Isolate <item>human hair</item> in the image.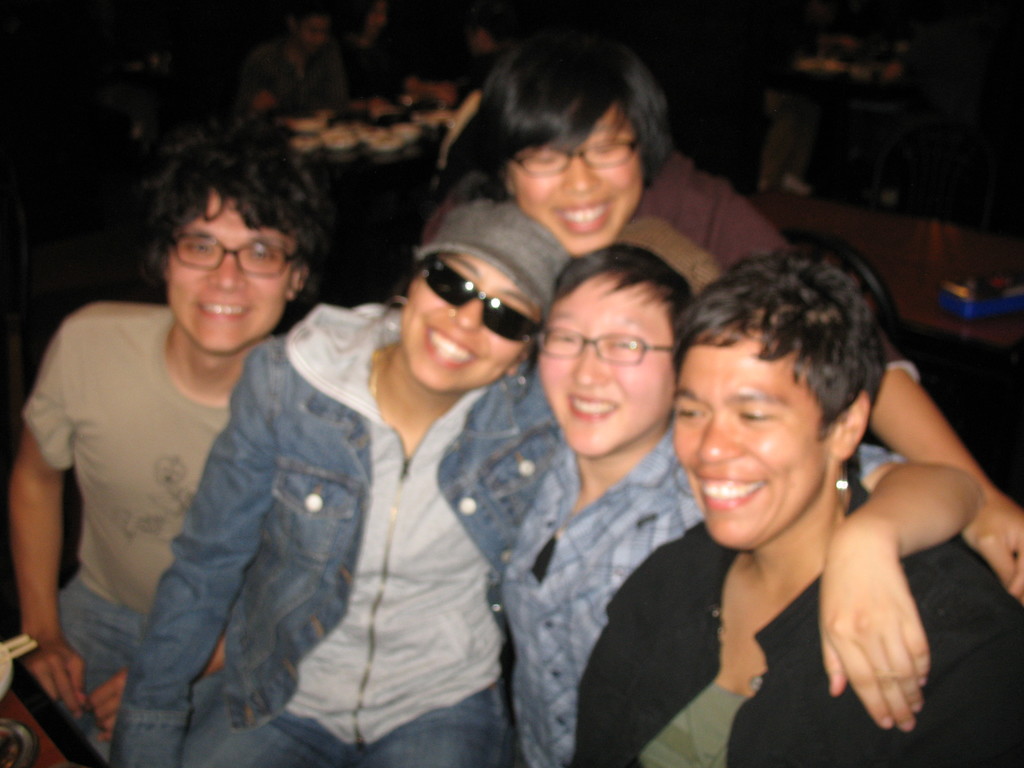
Isolated region: (left=471, top=35, right=671, bottom=191).
